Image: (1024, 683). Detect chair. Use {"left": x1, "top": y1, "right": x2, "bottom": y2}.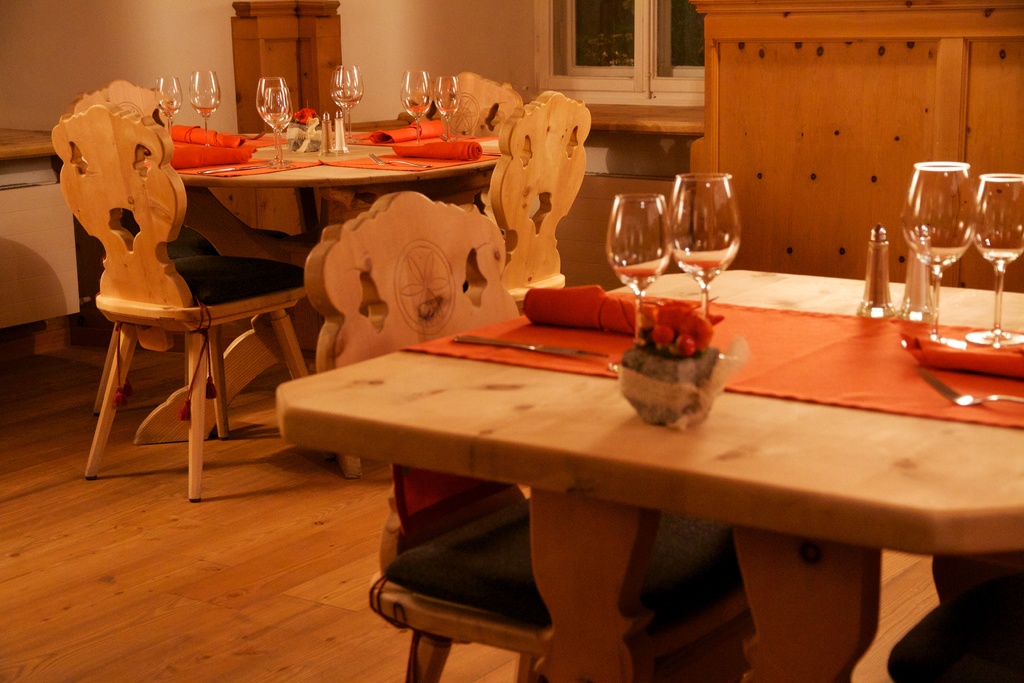
{"left": 300, "top": 185, "right": 822, "bottom": 682}.
